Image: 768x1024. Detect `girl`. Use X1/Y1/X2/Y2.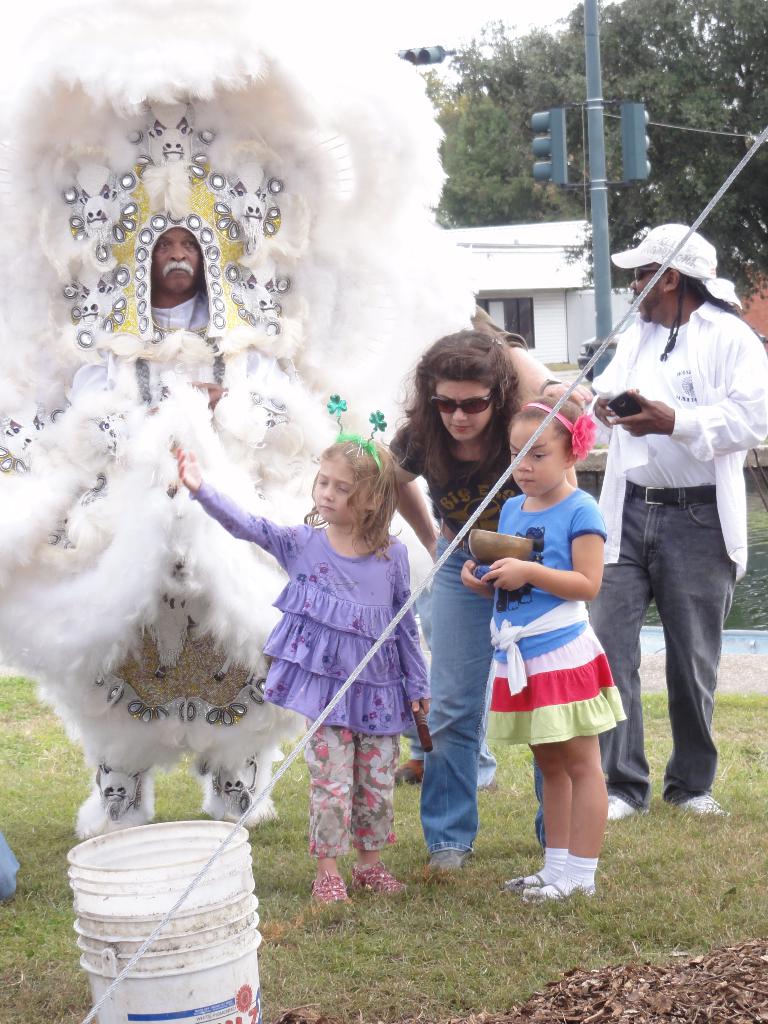
172/438/428/906.
